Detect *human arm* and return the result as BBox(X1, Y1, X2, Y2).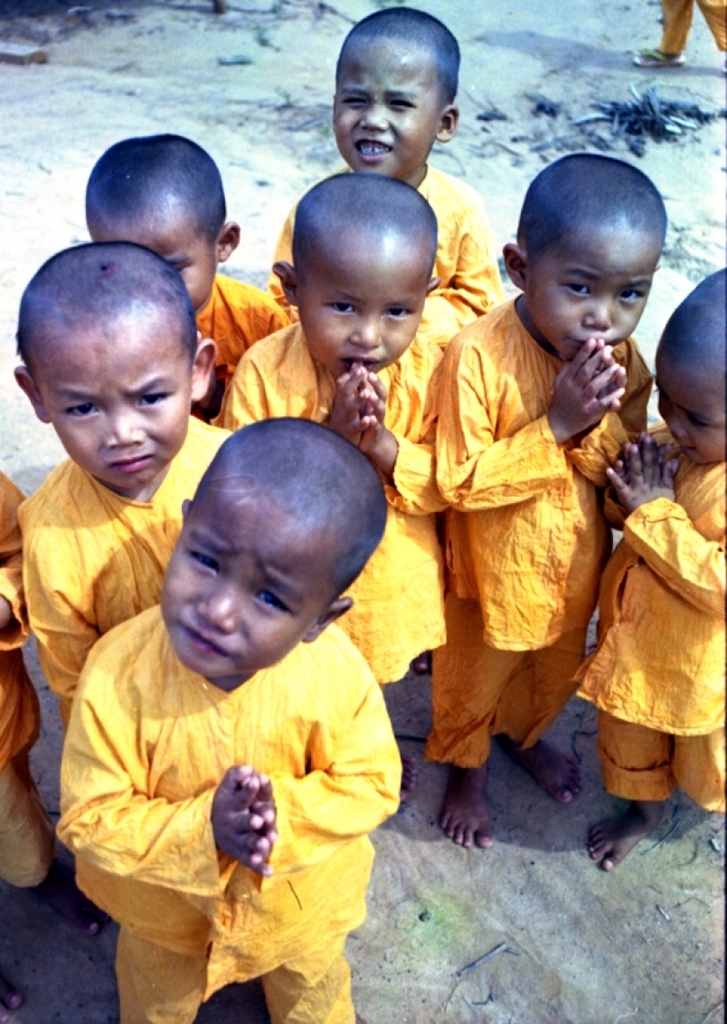
BBox(425, 187, 497, 336).
